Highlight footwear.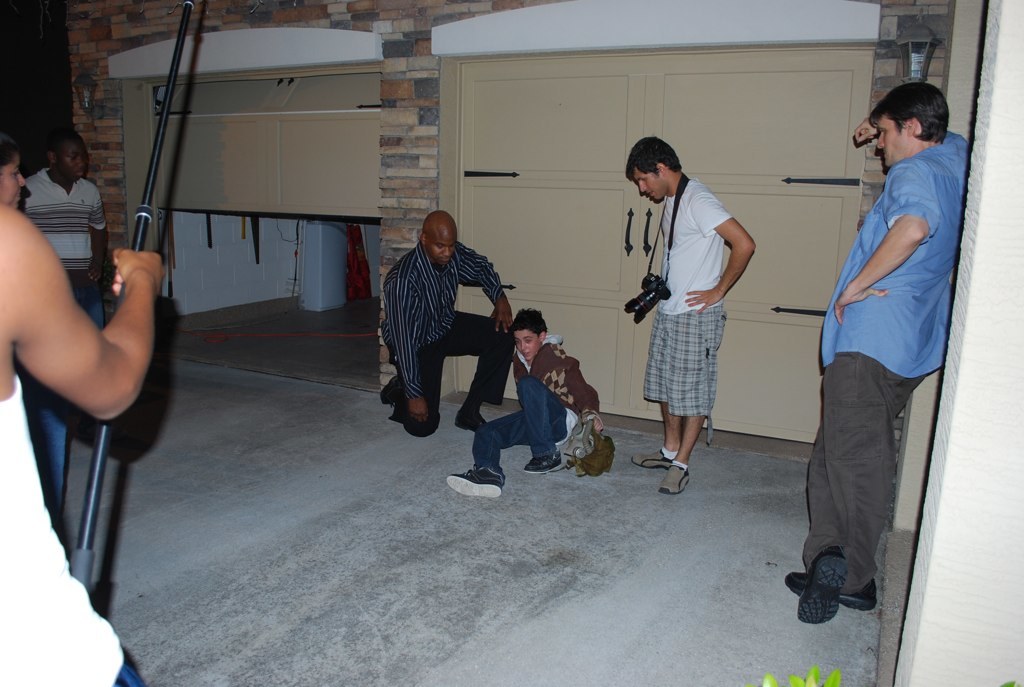
Highlighted region: l=783, t=577, r=876, b=610.
